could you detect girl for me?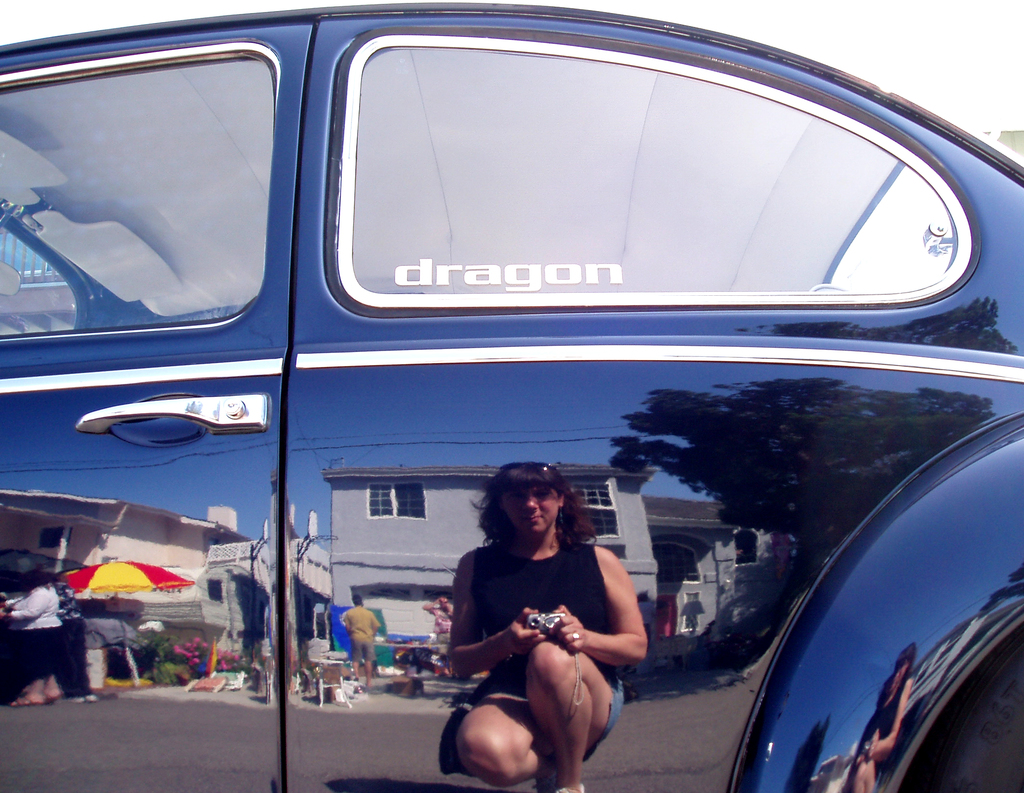
Detection result: bbox=(443, 458, 646, 792).
